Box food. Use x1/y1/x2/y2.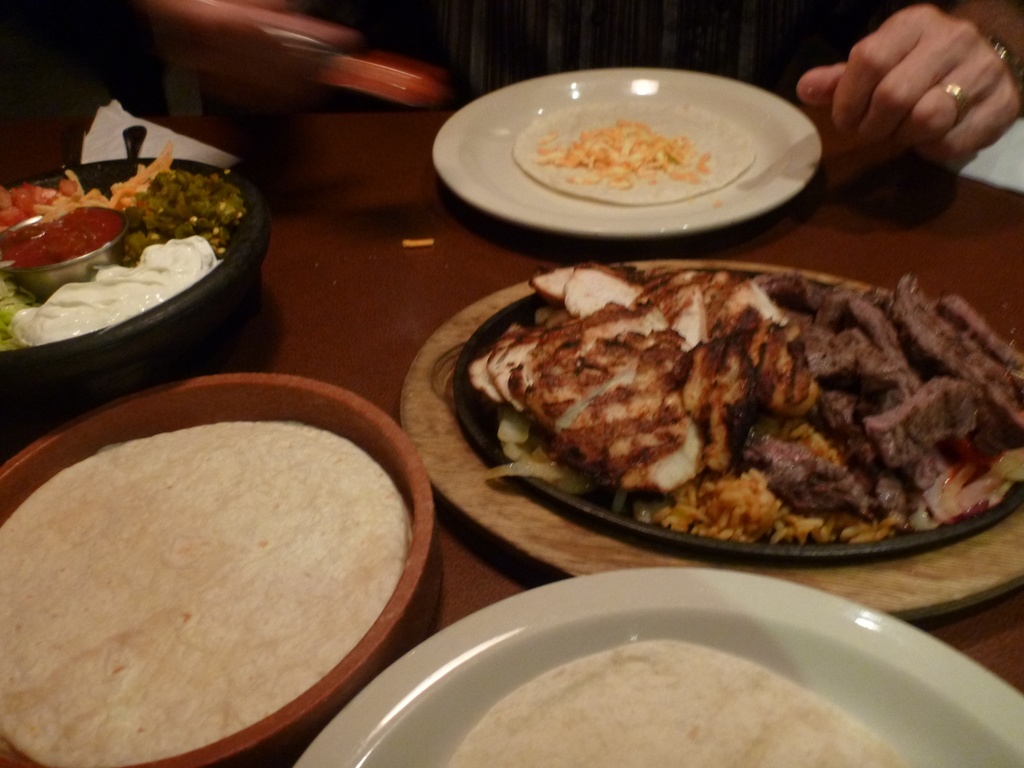
447/639/908/767.
